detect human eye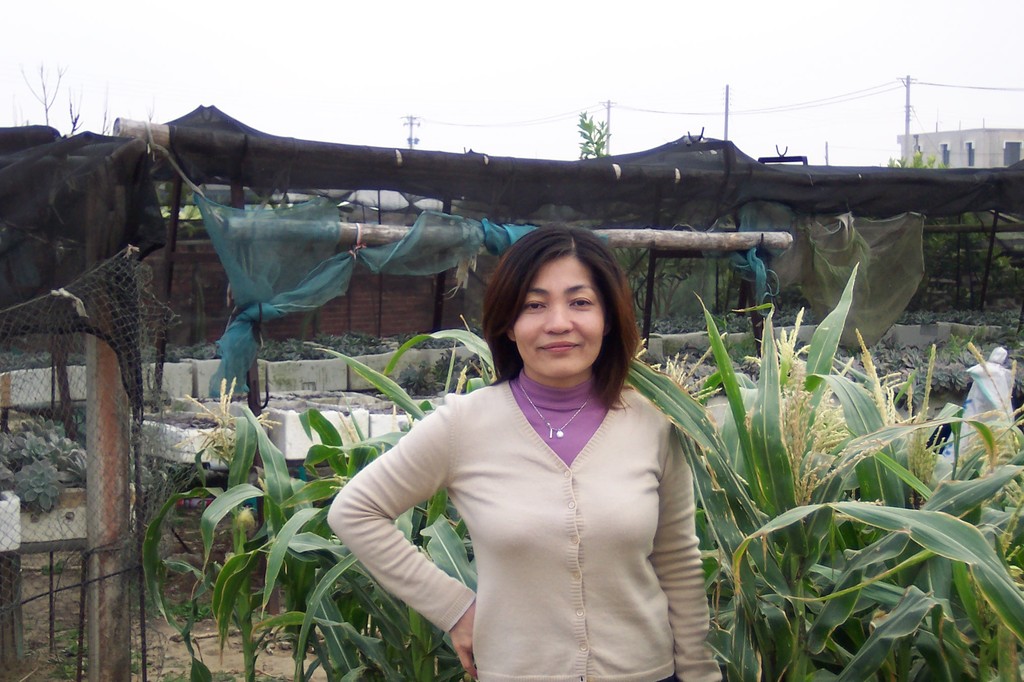
[568, 294, 593, 306]
